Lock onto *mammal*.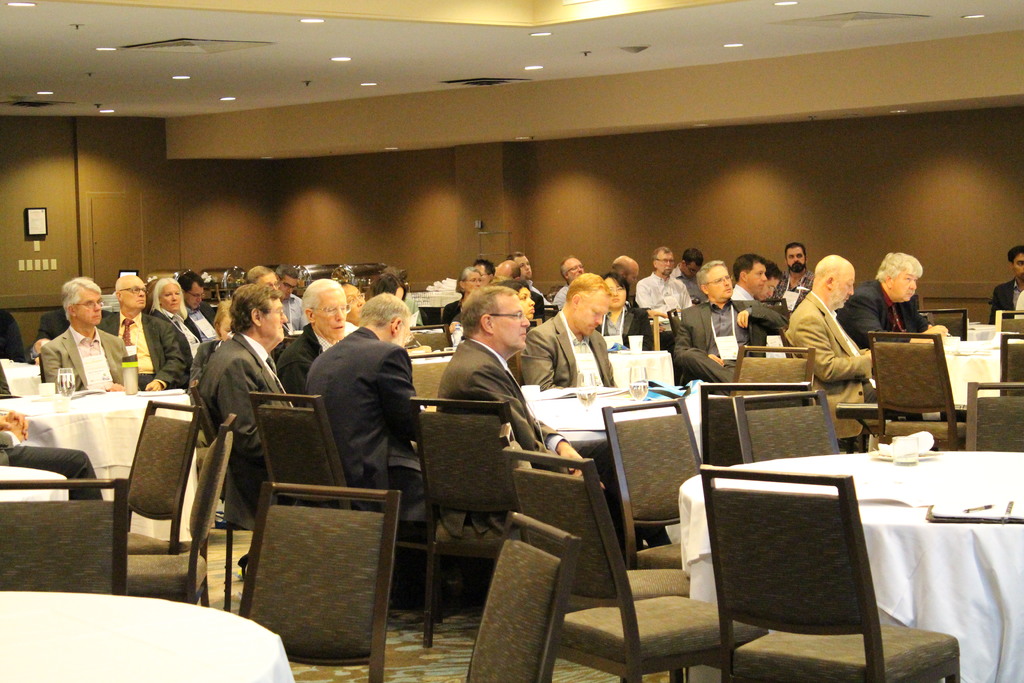
Locked: {"left": 495, "top": 257, "right": 524, "bottom": 290}.
